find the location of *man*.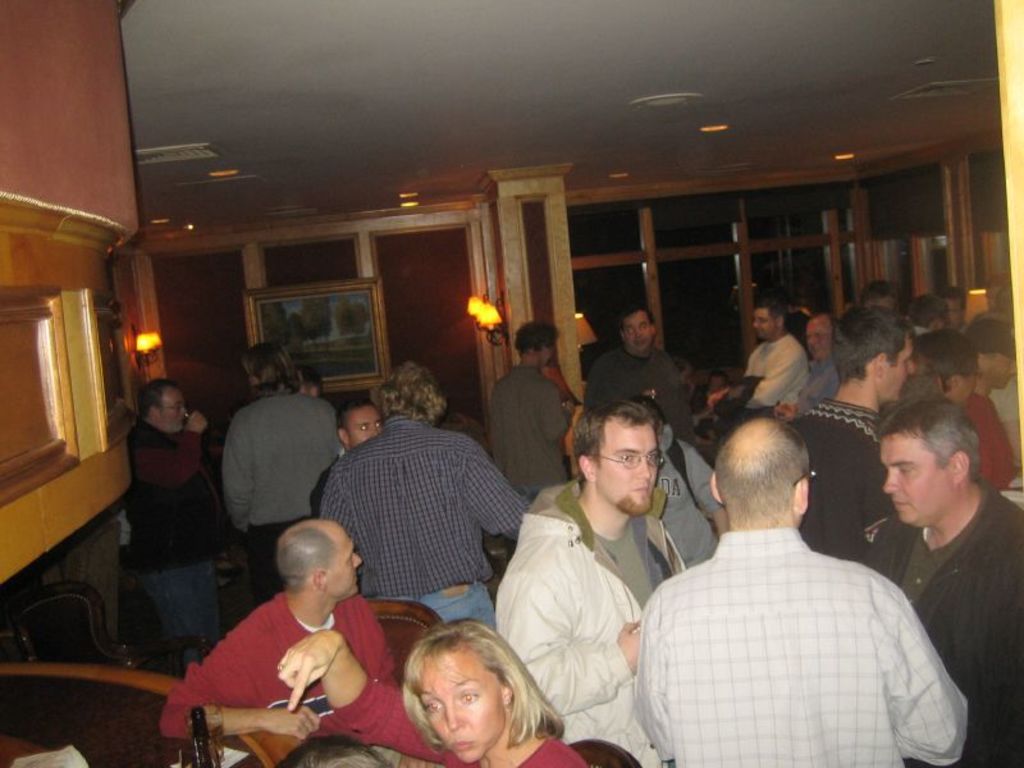
Location: Rect(228, 342, 339, 538).
